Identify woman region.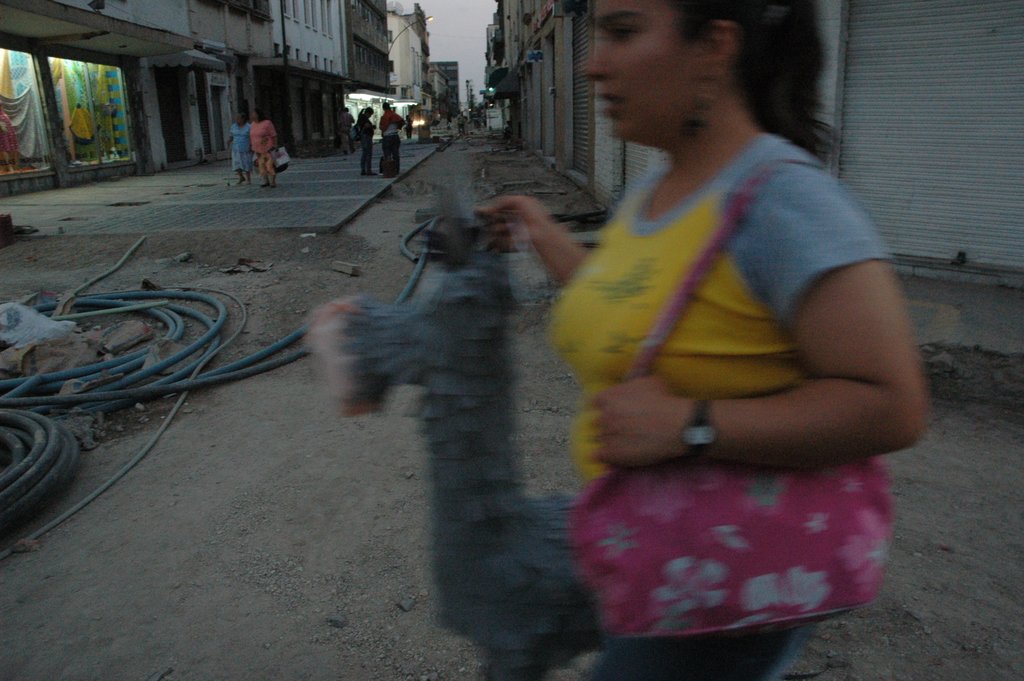
Region: detection(251, 114, 282, 188).
